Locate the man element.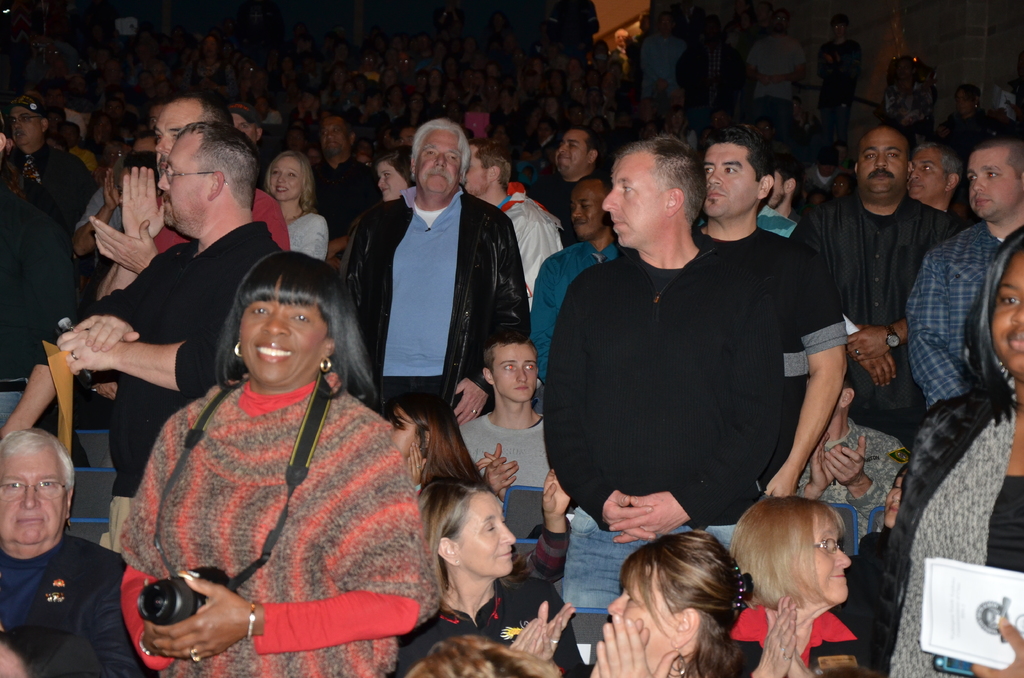
Element bbox: l=83, t=94, r=298, b=252.
